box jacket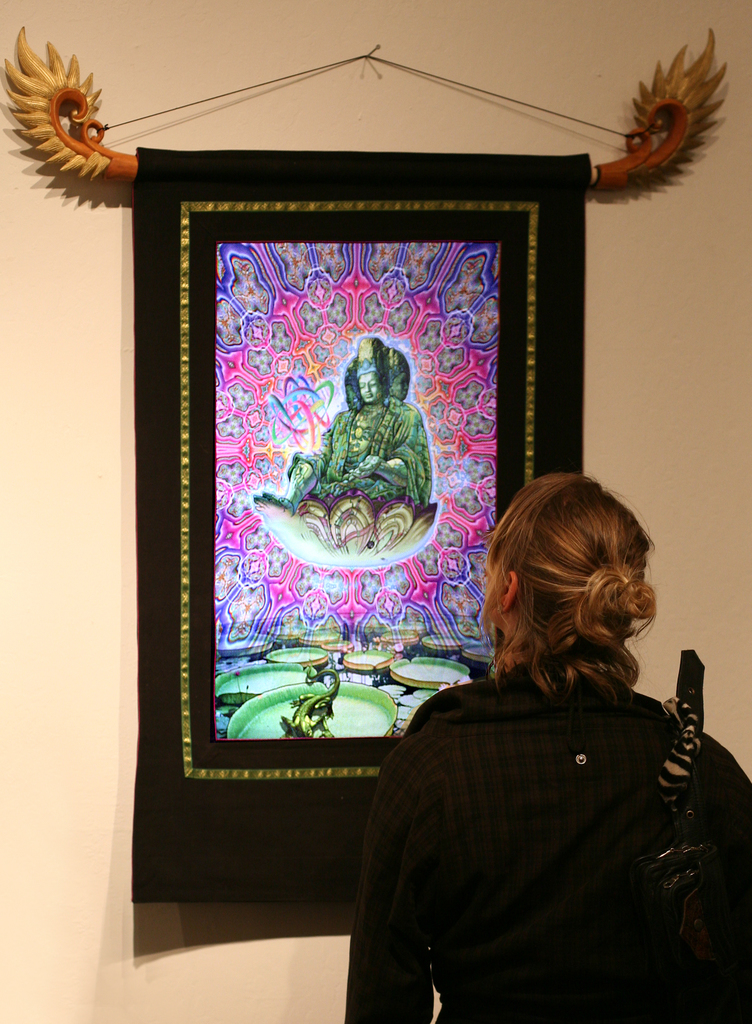
select_region(340, 588, 749, 1014)
